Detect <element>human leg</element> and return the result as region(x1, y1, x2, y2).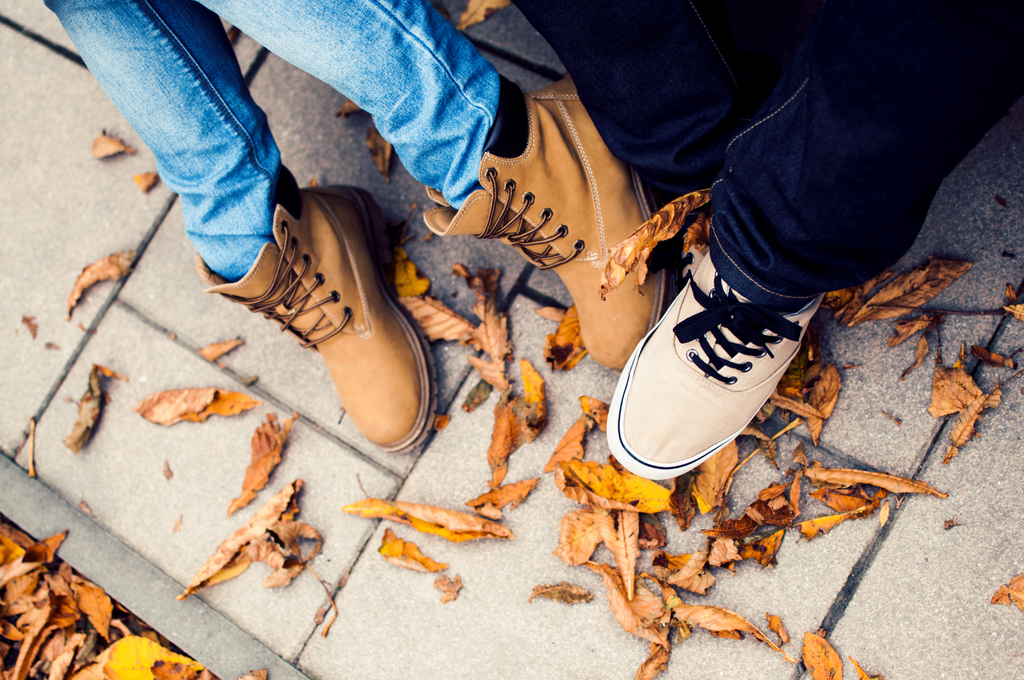
region(195, 0, 673, 371).
